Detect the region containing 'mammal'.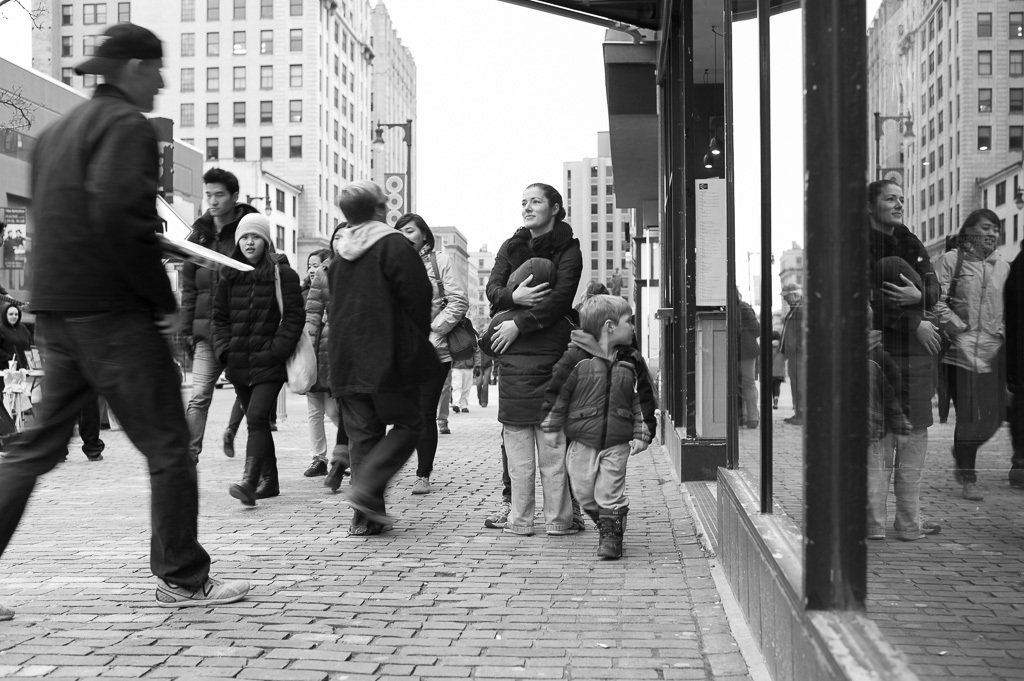
select_region(9, 0, 216, 572).
